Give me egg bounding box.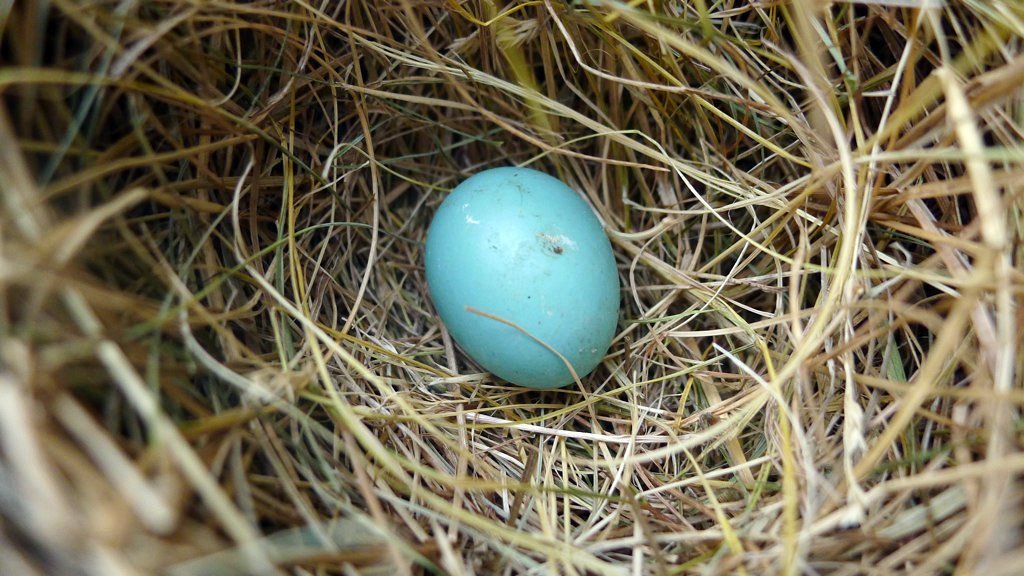
bbox=[421, 165, 618, 389].
